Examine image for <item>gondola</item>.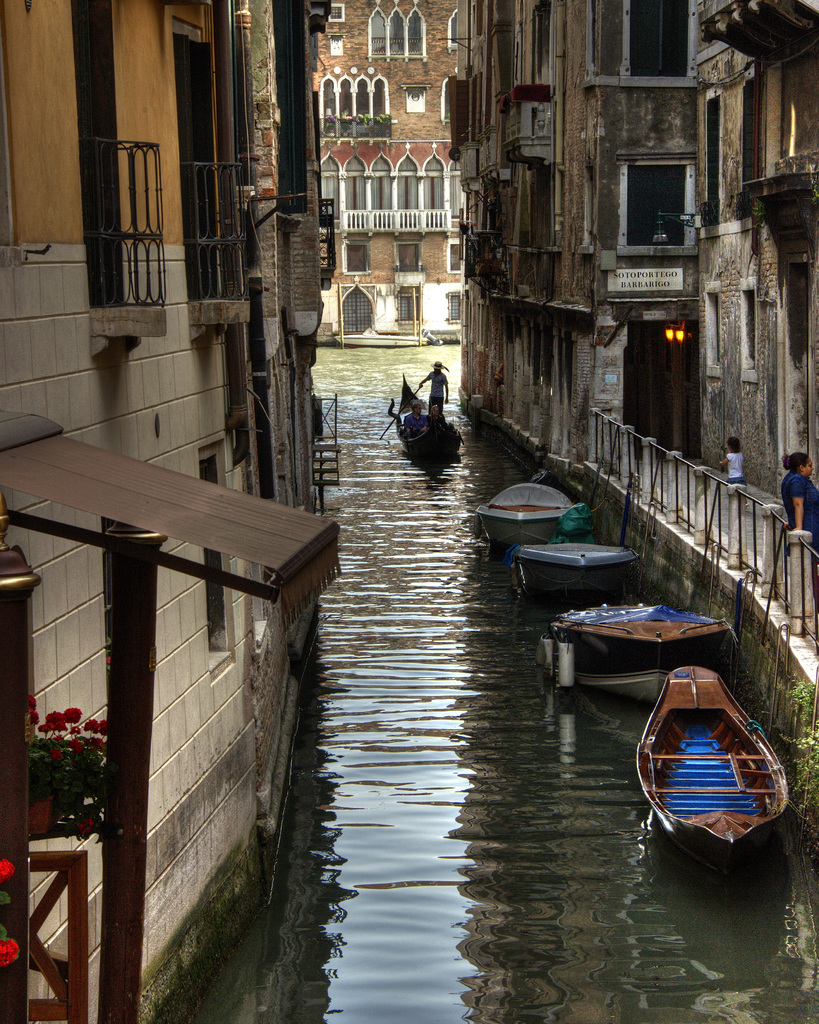
Examination result: [645, 648, 802, 879].
